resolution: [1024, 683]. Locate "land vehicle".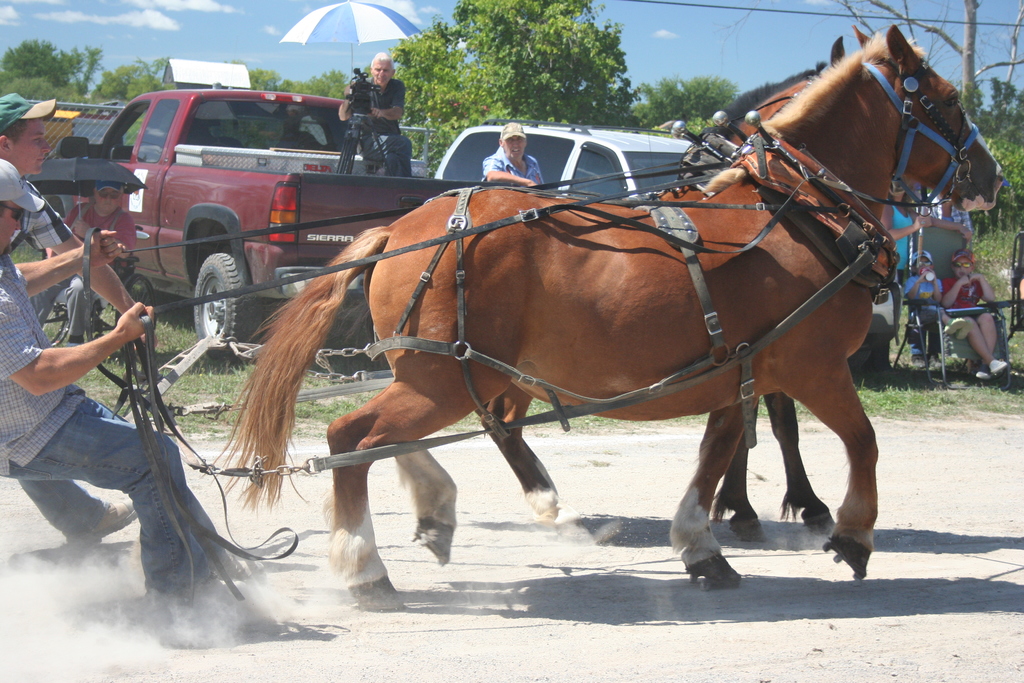
l=433, t=117, r=899, b=371.
